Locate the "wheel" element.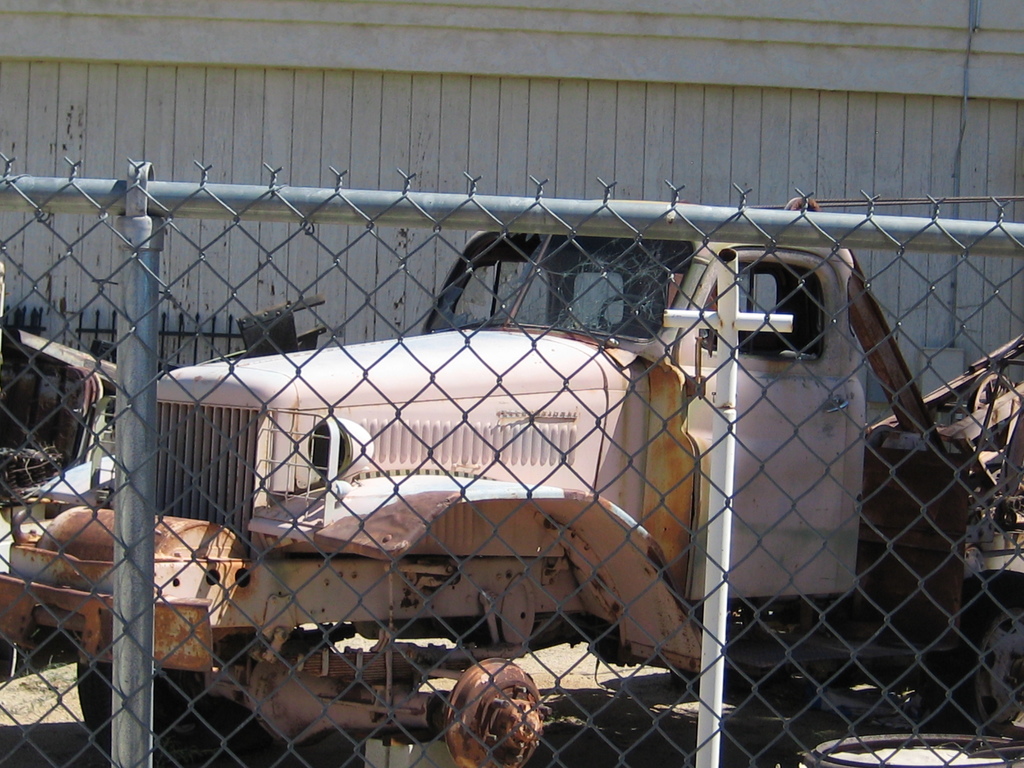
Element bbox: left=78, top=660, right=262, bottom=767.
